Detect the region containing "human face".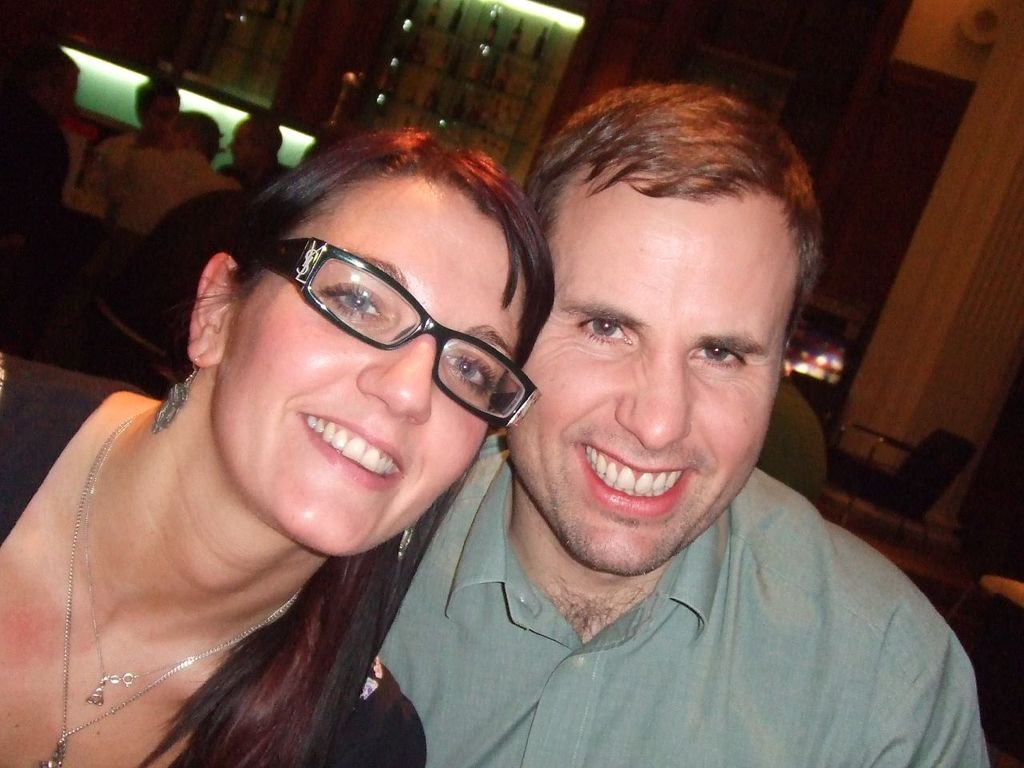
150 90 174 133.
